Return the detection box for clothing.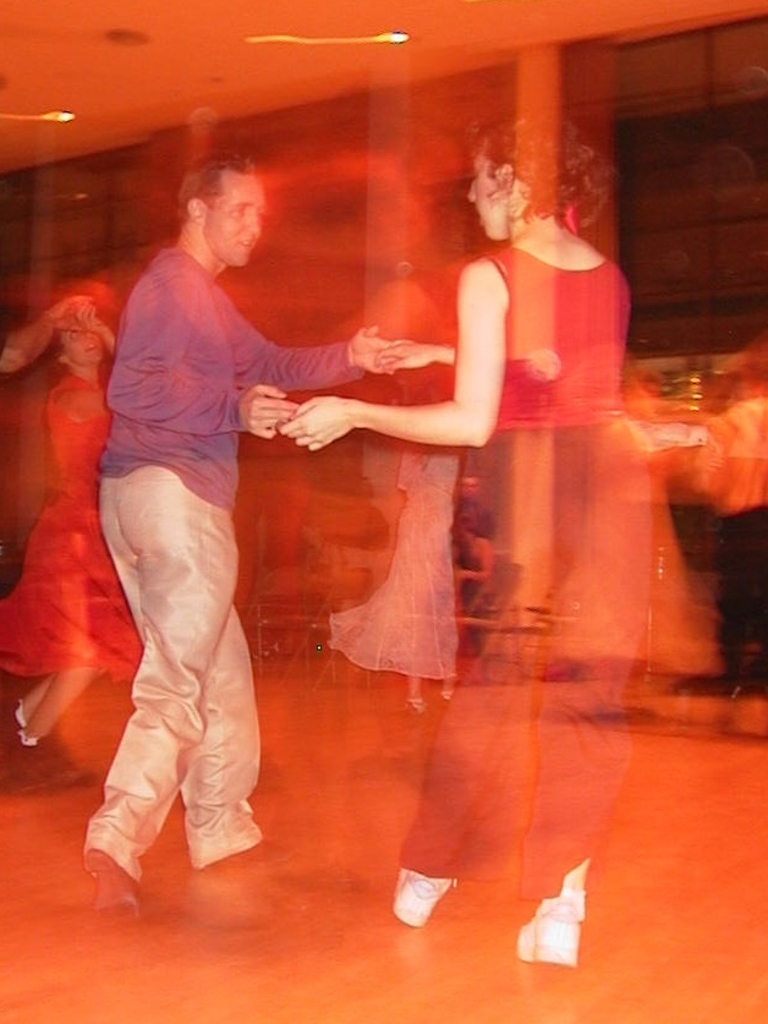
474, 230, 625, 444.
